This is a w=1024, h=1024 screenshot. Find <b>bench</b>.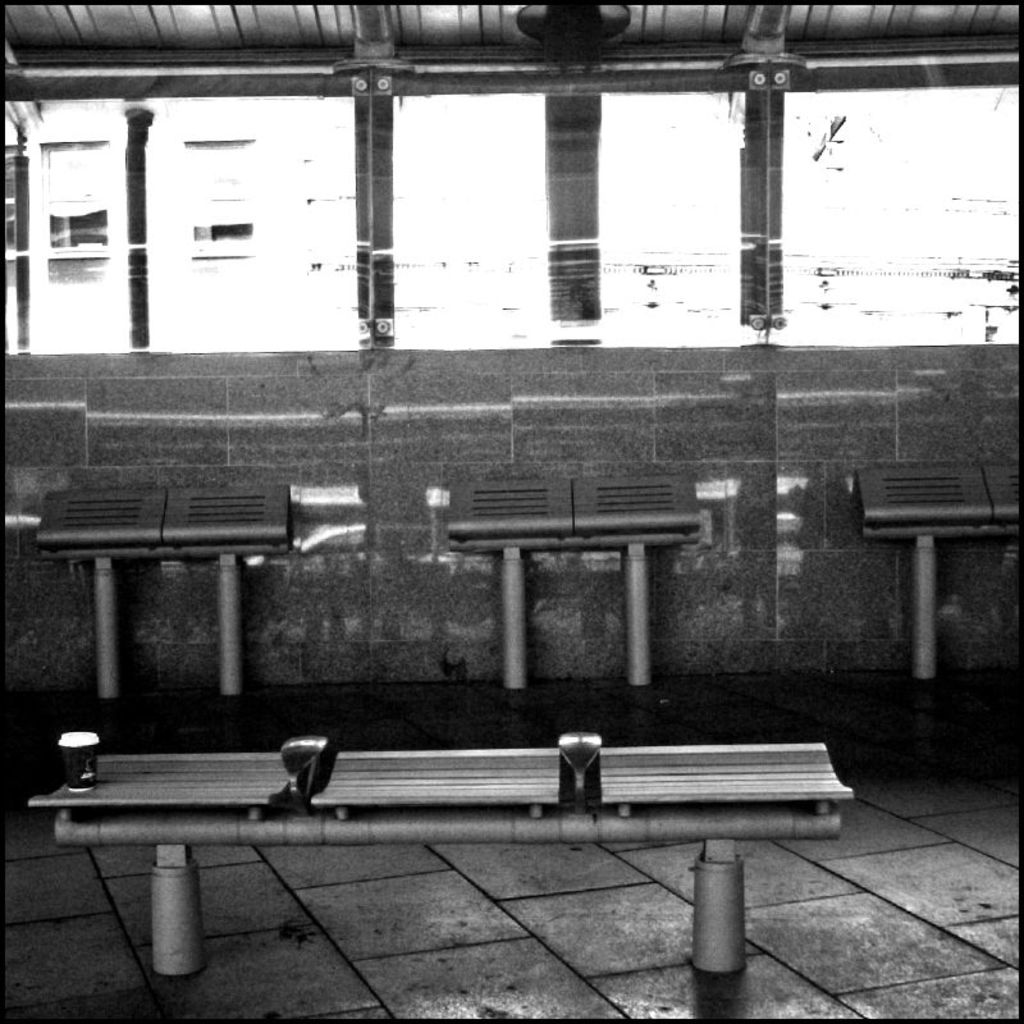
Bounding box: bbox(448, 475, 708, 690).
